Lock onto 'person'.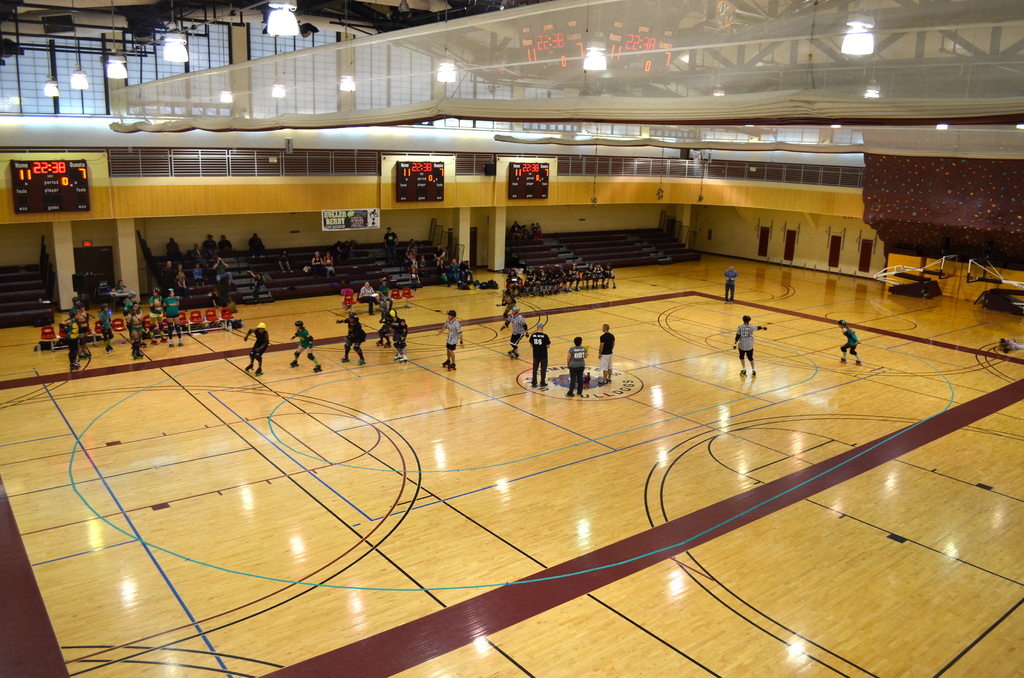
Locked: 440,307,465,370.
